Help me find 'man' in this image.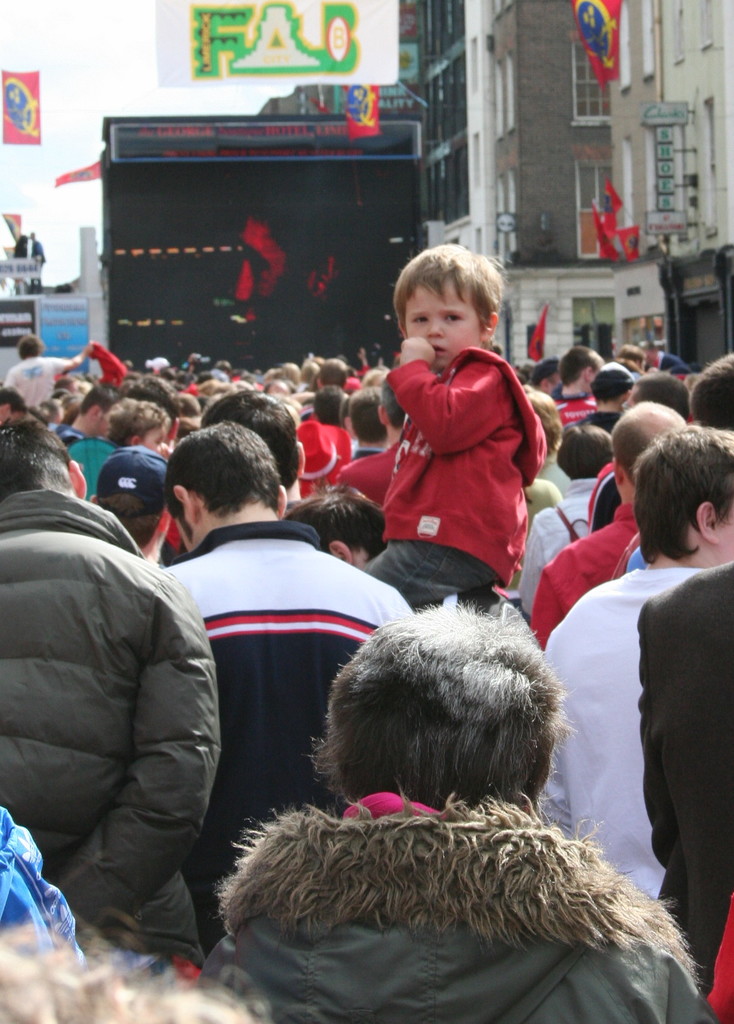
Found it: region(8, 331, 90, 406).
